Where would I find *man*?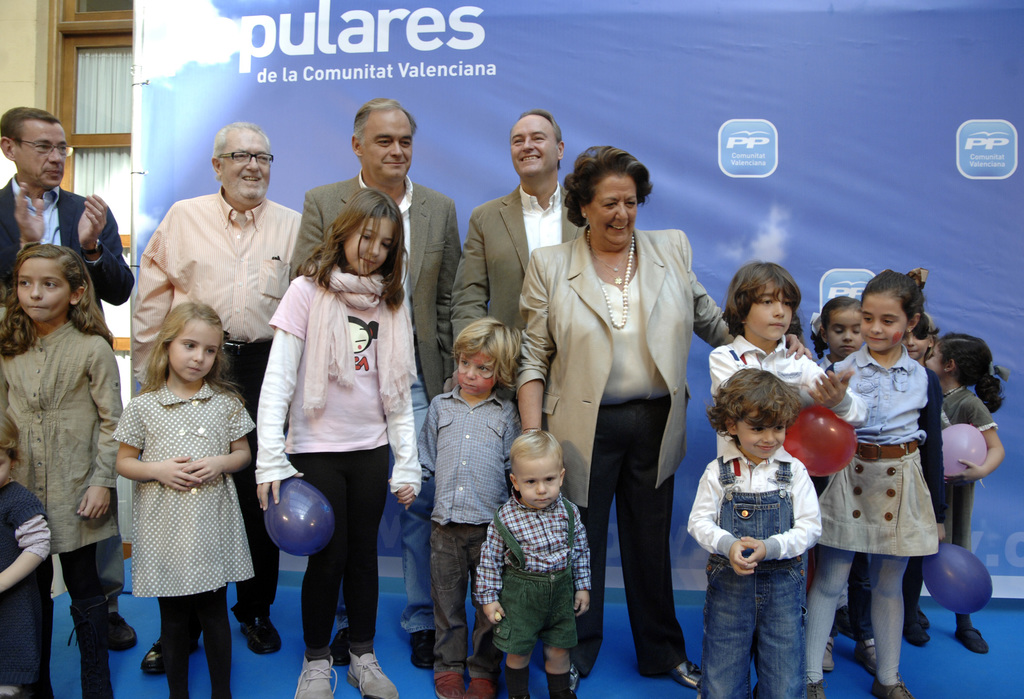
At (132, 120, 301, 662).
